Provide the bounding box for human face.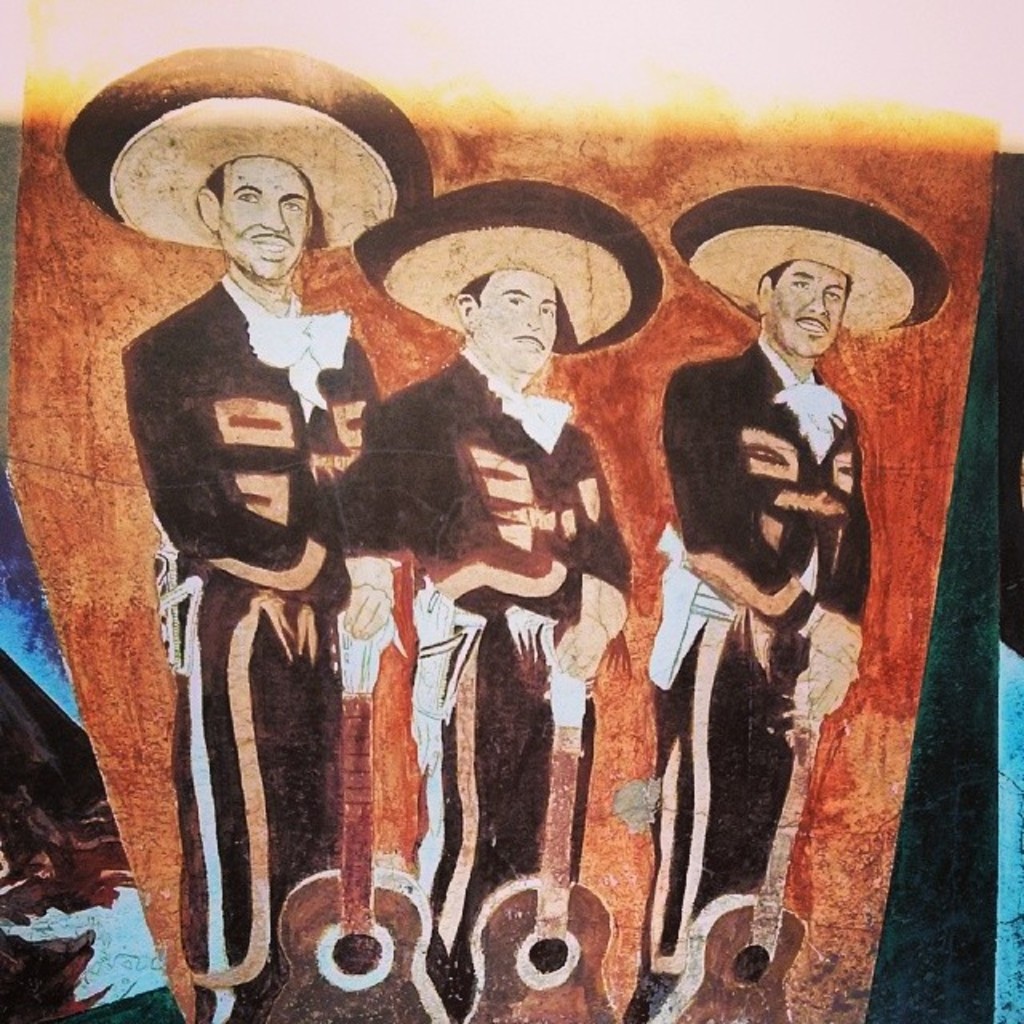
[left=482, top=269, right=555, bottom=378].
